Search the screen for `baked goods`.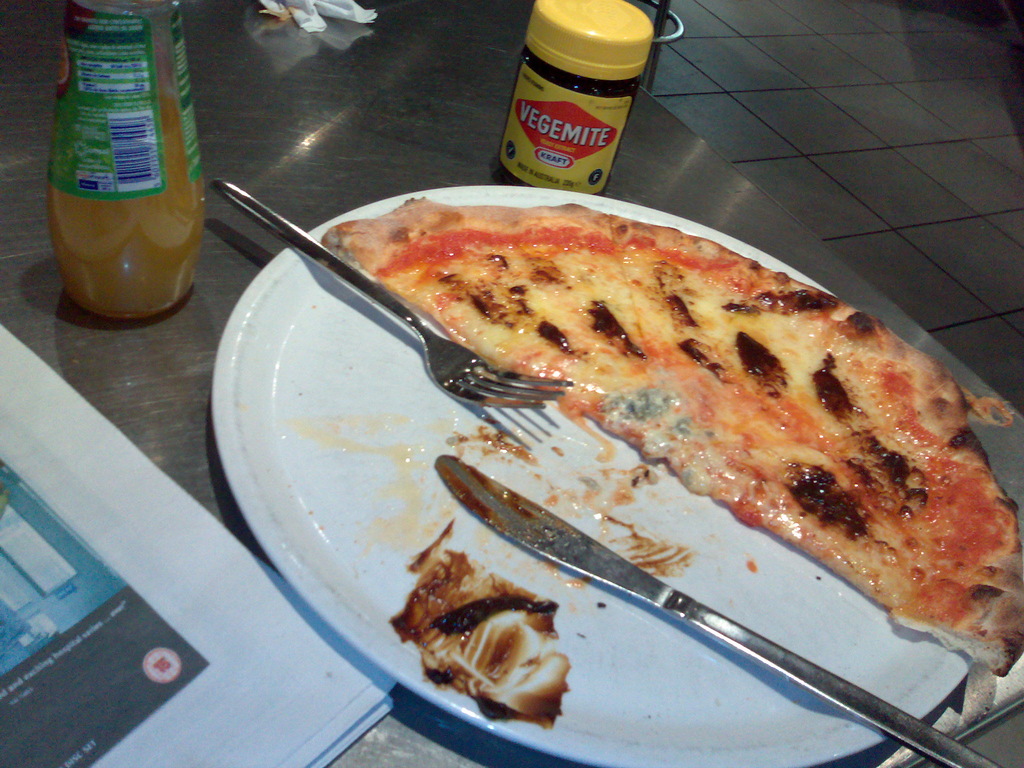
Found at [323, 191, 1023, 678].
